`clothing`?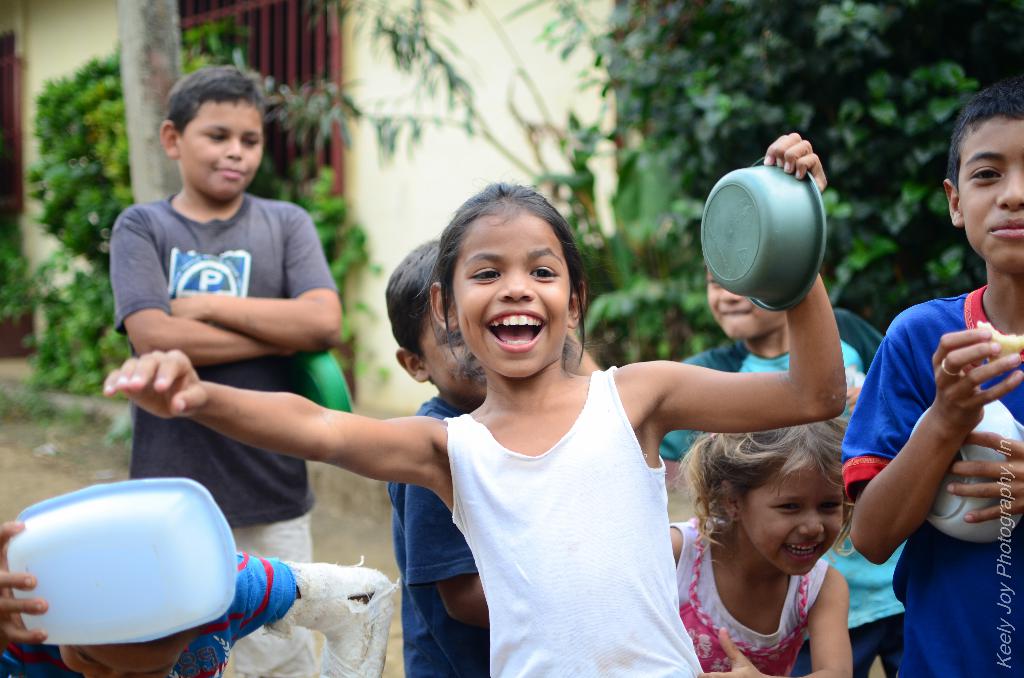
BBox(663, 515, 832, 677)
